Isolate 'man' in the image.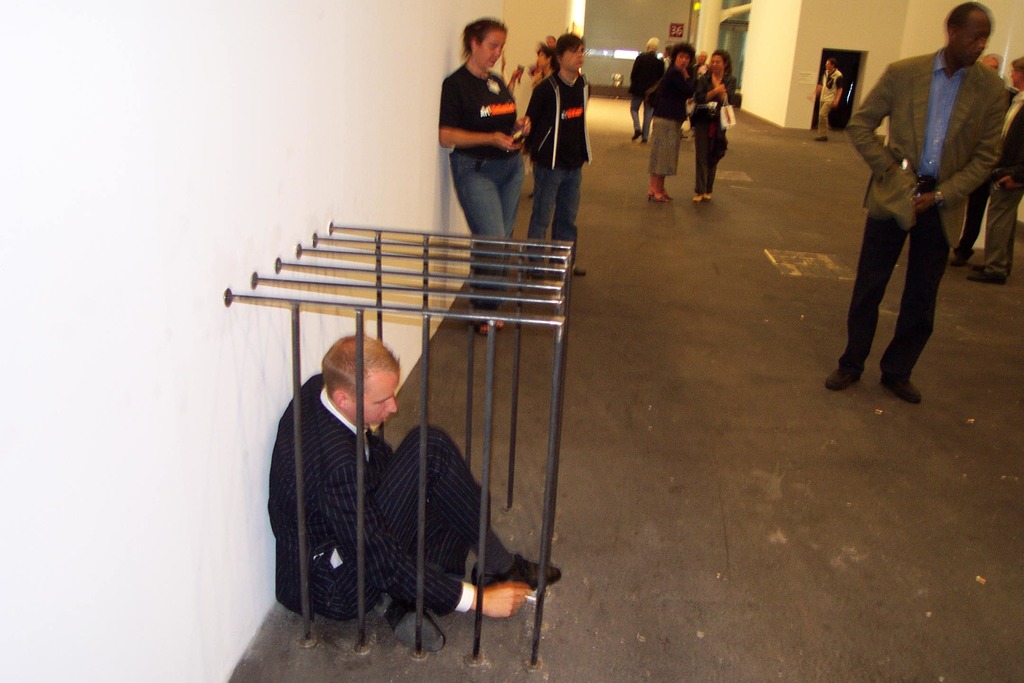
Isolated region: <bbox>627, 38, 665, 147</bbox>.
